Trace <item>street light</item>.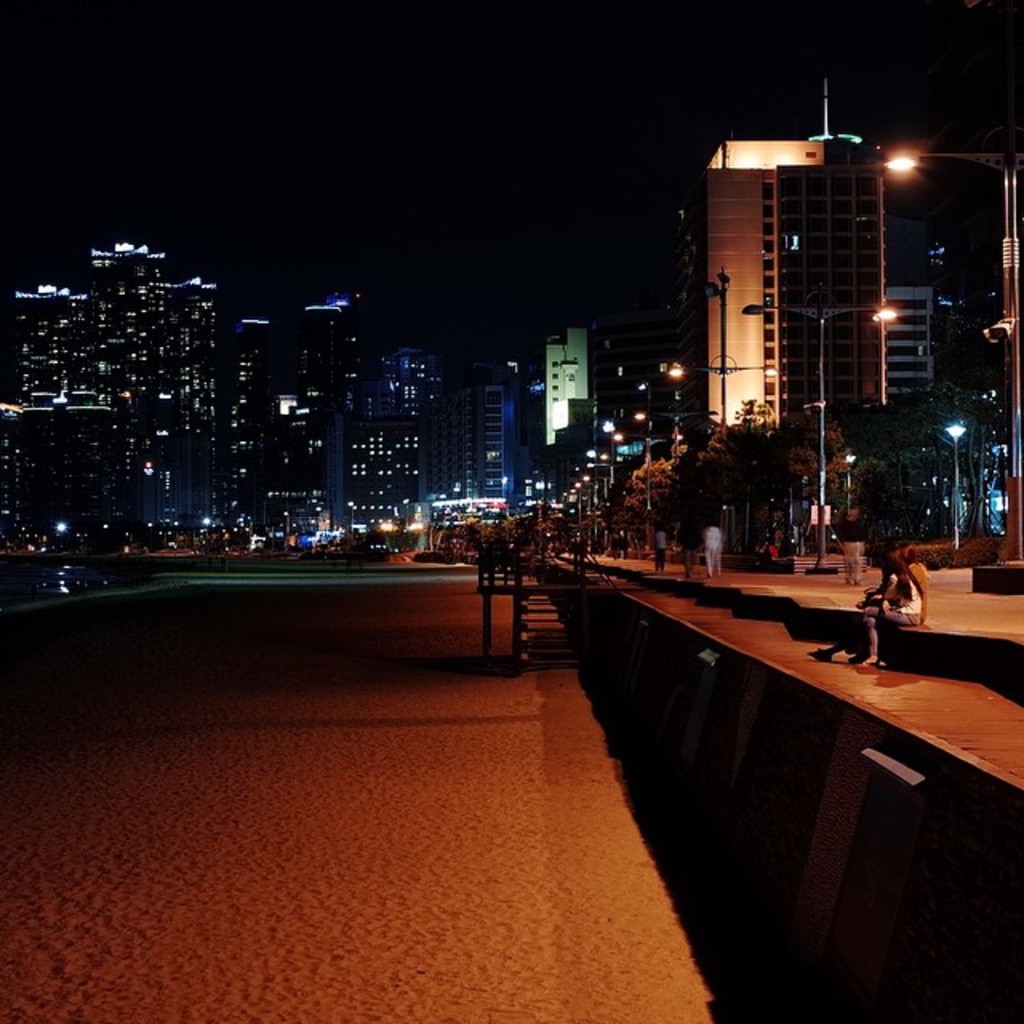
Traced to box=[656, 354, 776, 434].
